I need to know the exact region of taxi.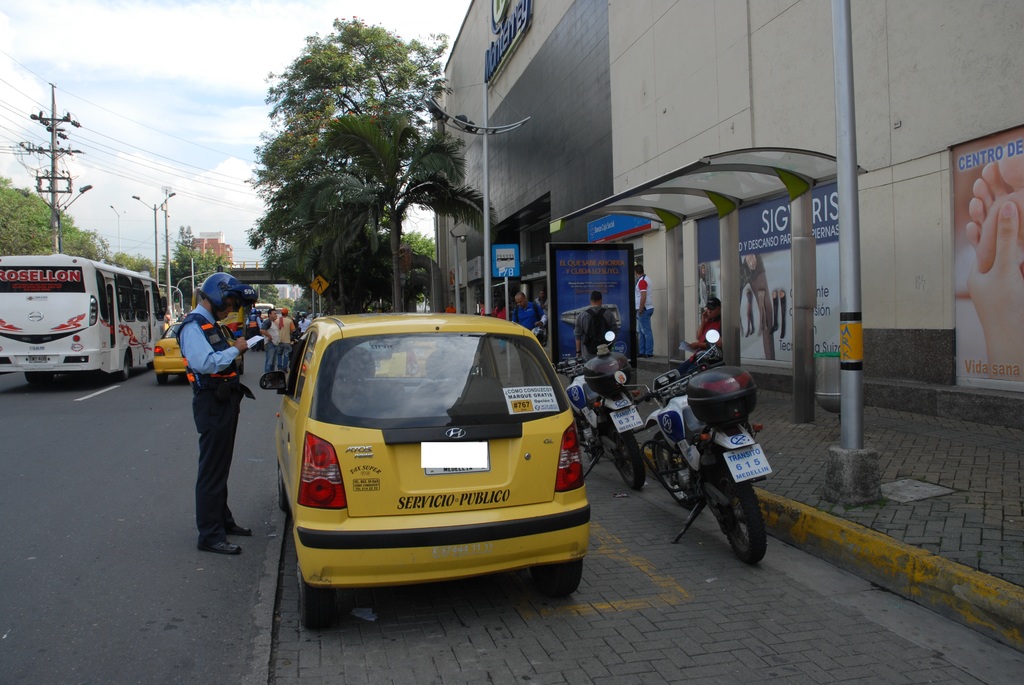
Region: region(152, 322, 246, 386).
